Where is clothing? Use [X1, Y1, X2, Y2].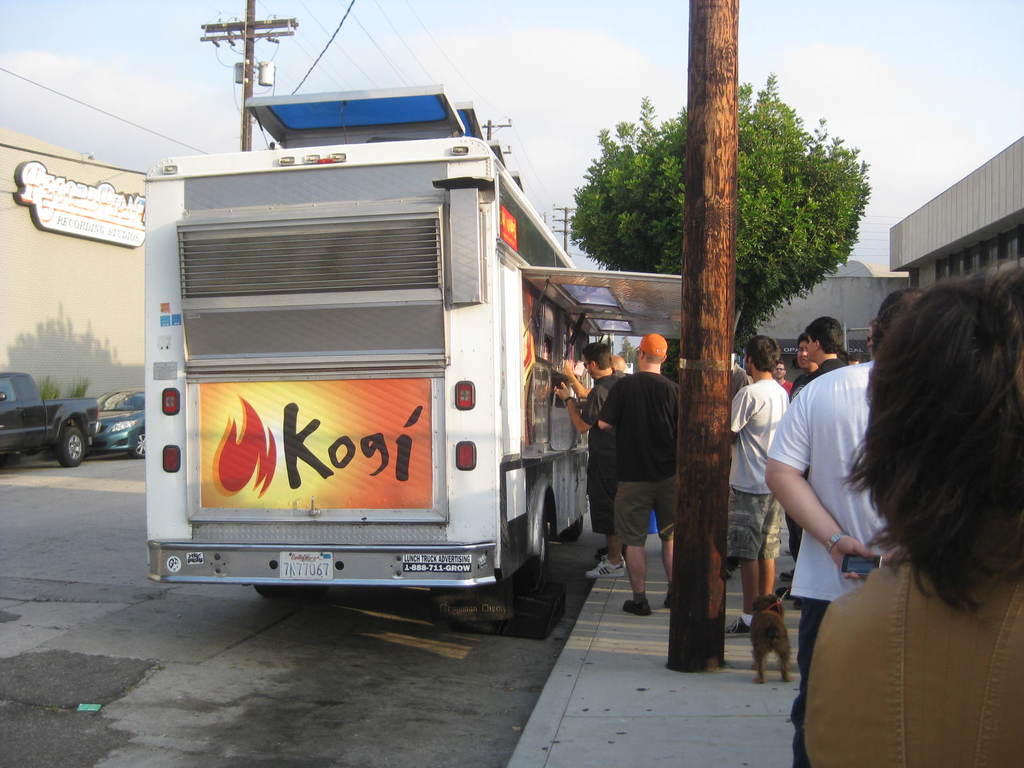
[798, 509, 1001, 740].
